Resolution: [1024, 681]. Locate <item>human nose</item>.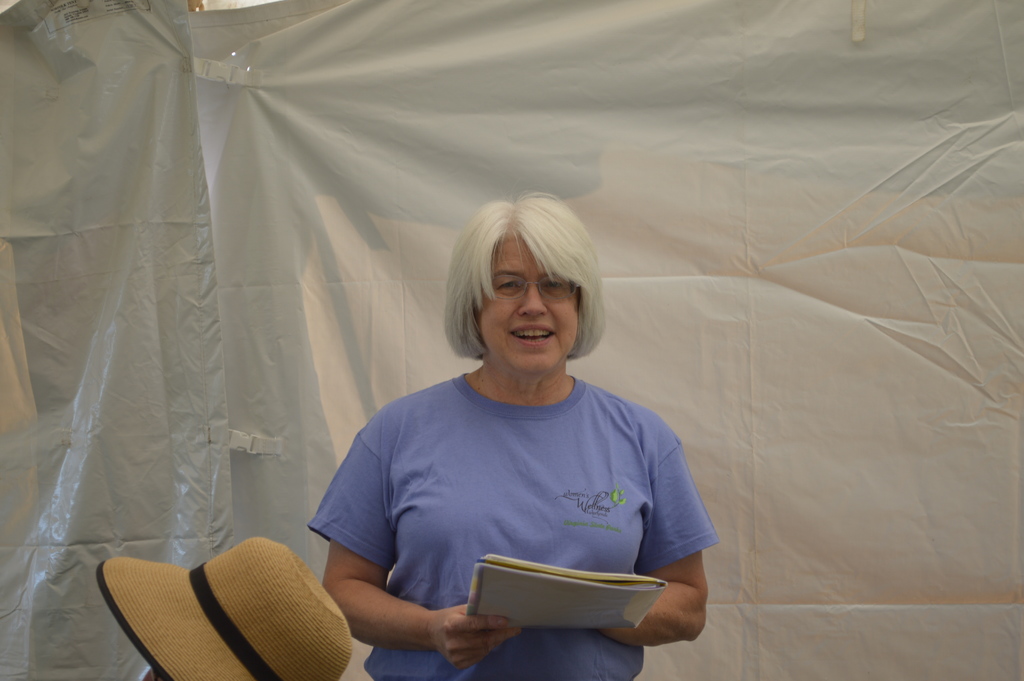
516/286/548/319.
